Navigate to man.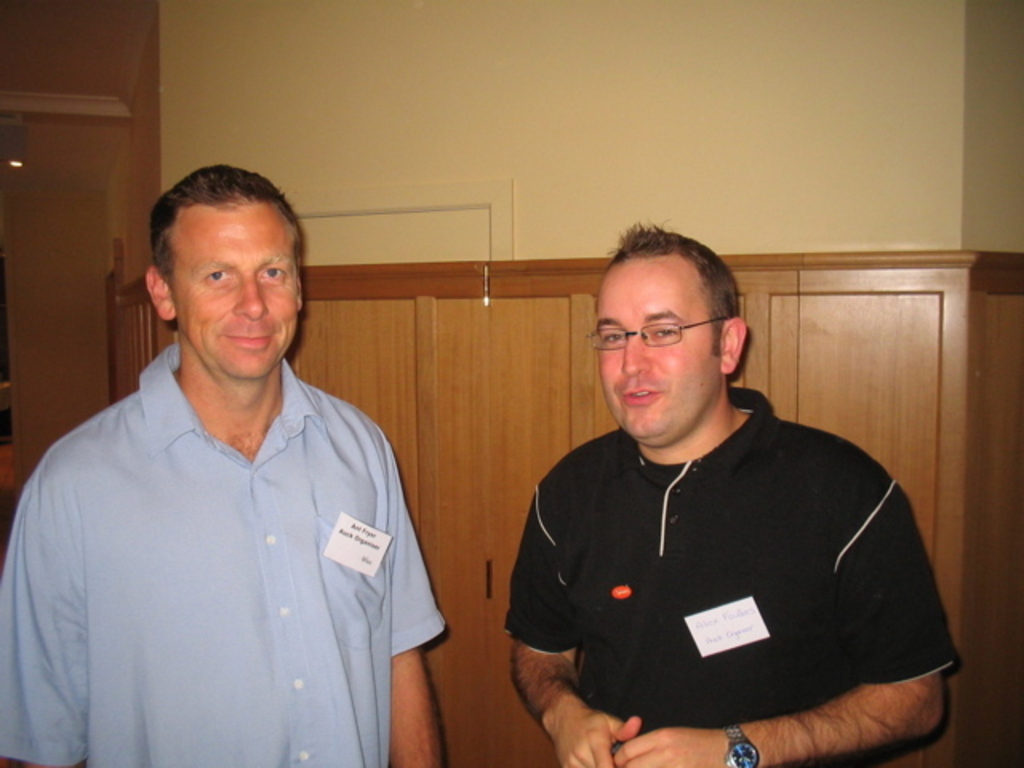
Navigation target: bbox=[0, 107, 450, 763].
